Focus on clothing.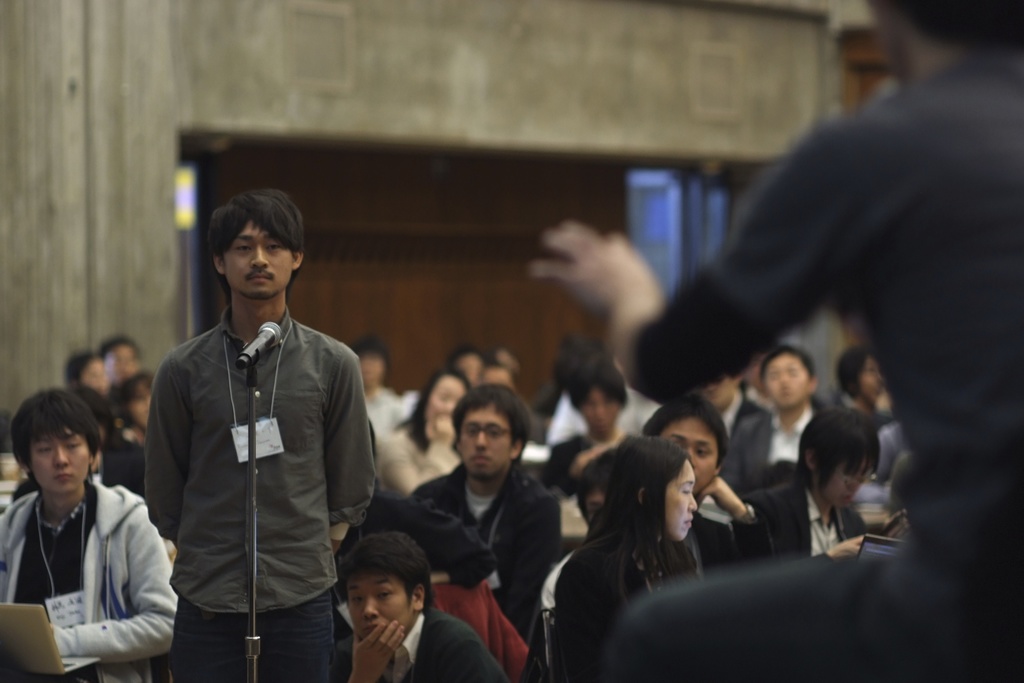
Focused at bbox(399, 506, 496, 580).
